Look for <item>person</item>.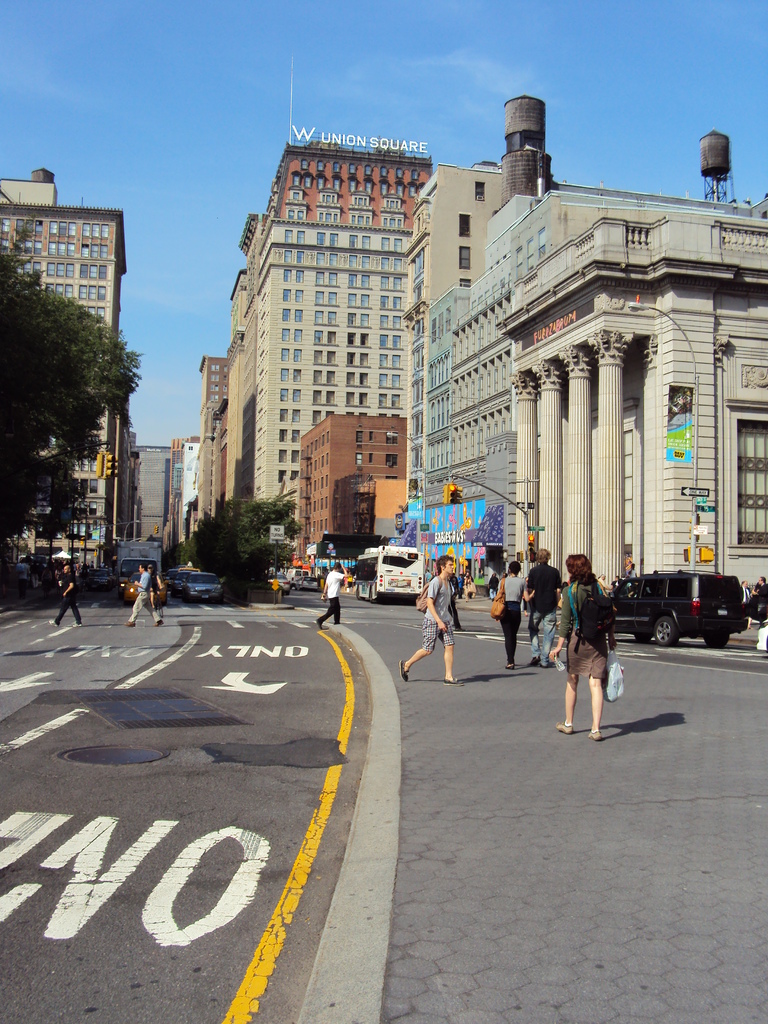
Found: l=755, t=576, r=767, b=623.
